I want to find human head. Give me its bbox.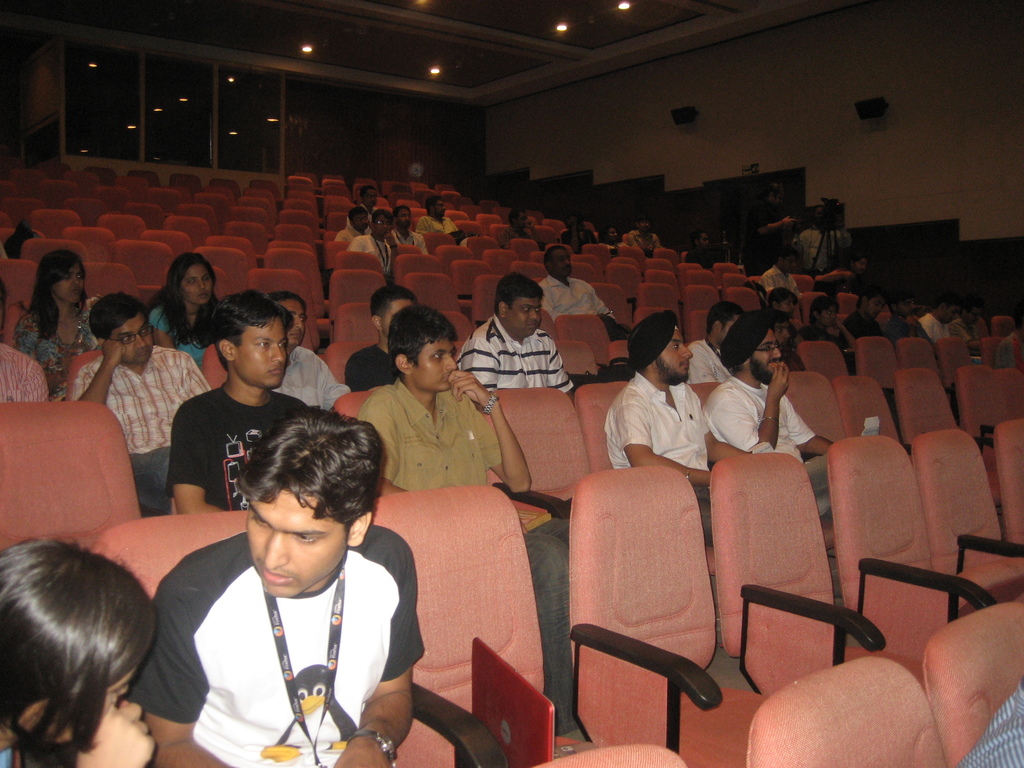
(x1=491, y1=276, x2=544, y2=343).
